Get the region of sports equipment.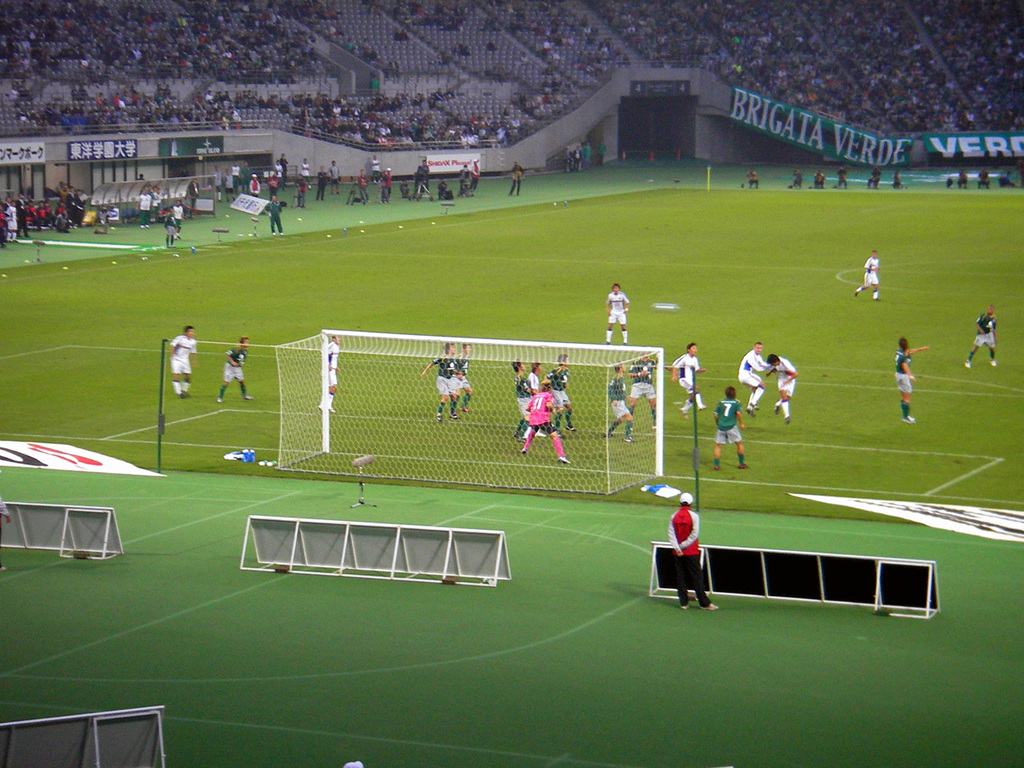
pyautogui.locateOnScreen(559, 458, 572, 465).
